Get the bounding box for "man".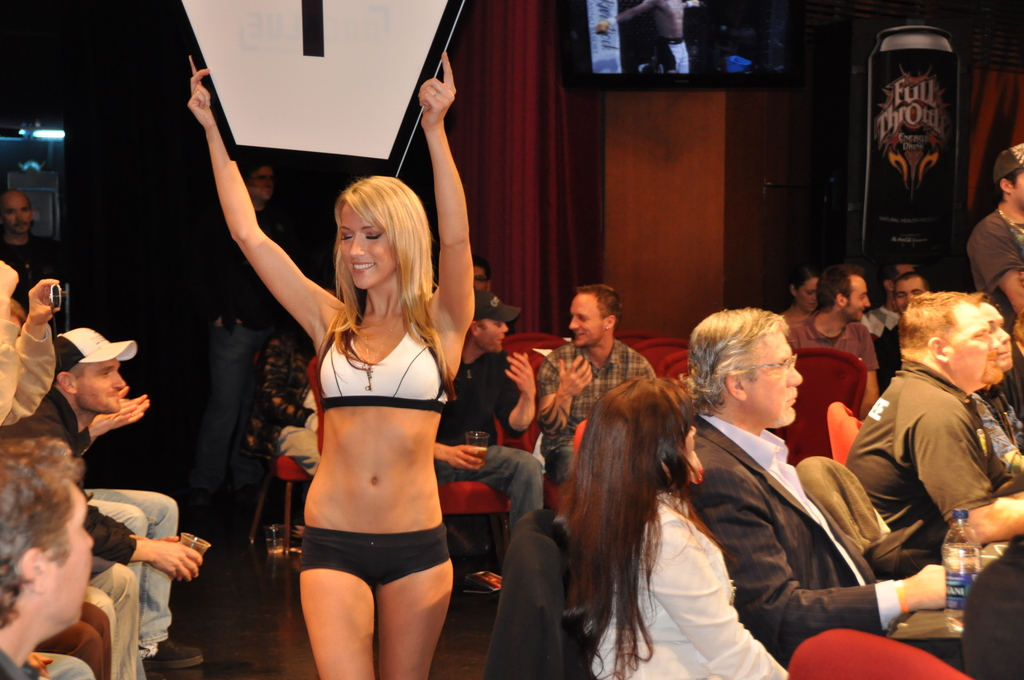
l=596, t=0, r=700, b=72.
